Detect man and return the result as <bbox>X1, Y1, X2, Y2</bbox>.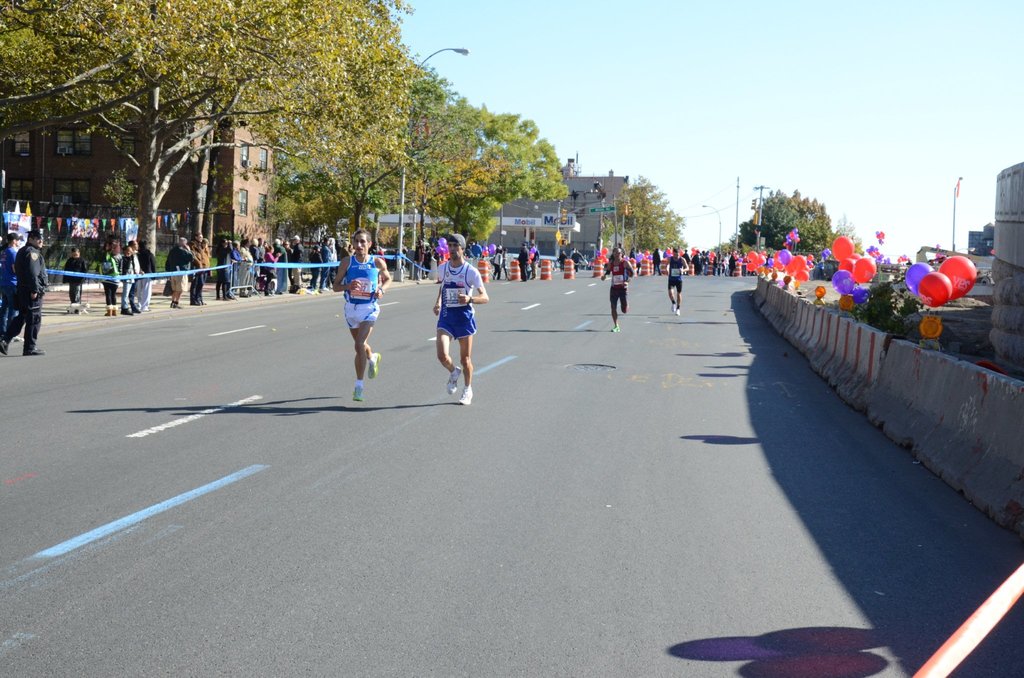
<bbox>221, 232, 303, 305</bbox>.
